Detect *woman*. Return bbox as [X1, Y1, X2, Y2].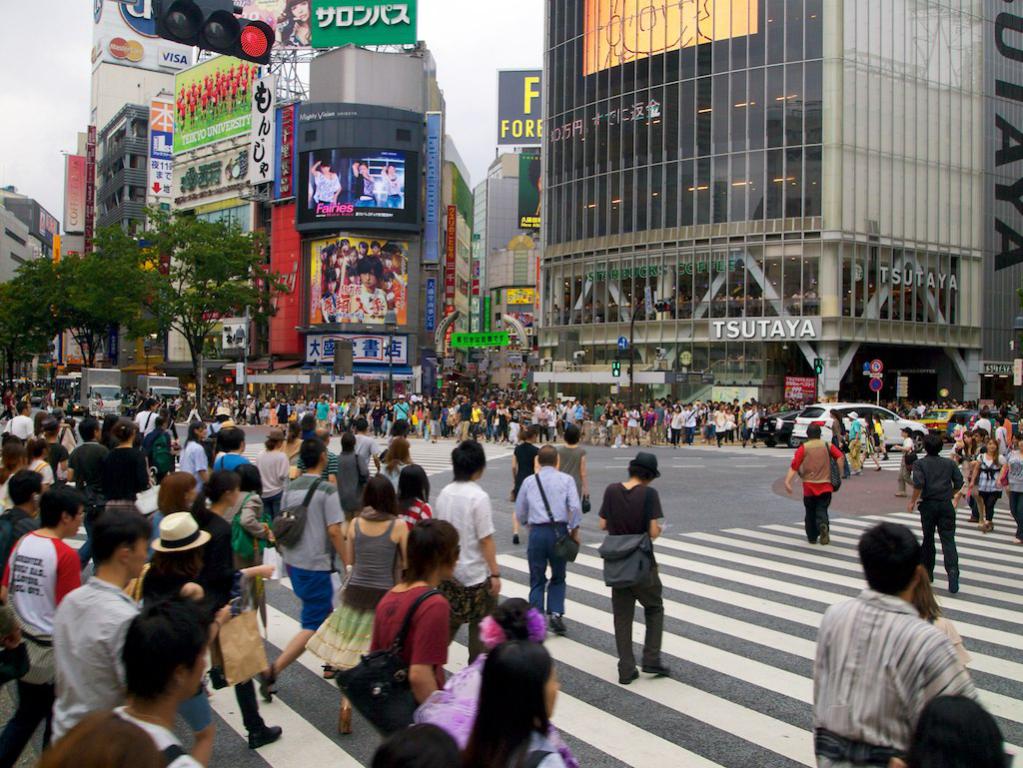
[27, 441, 50, 493].
